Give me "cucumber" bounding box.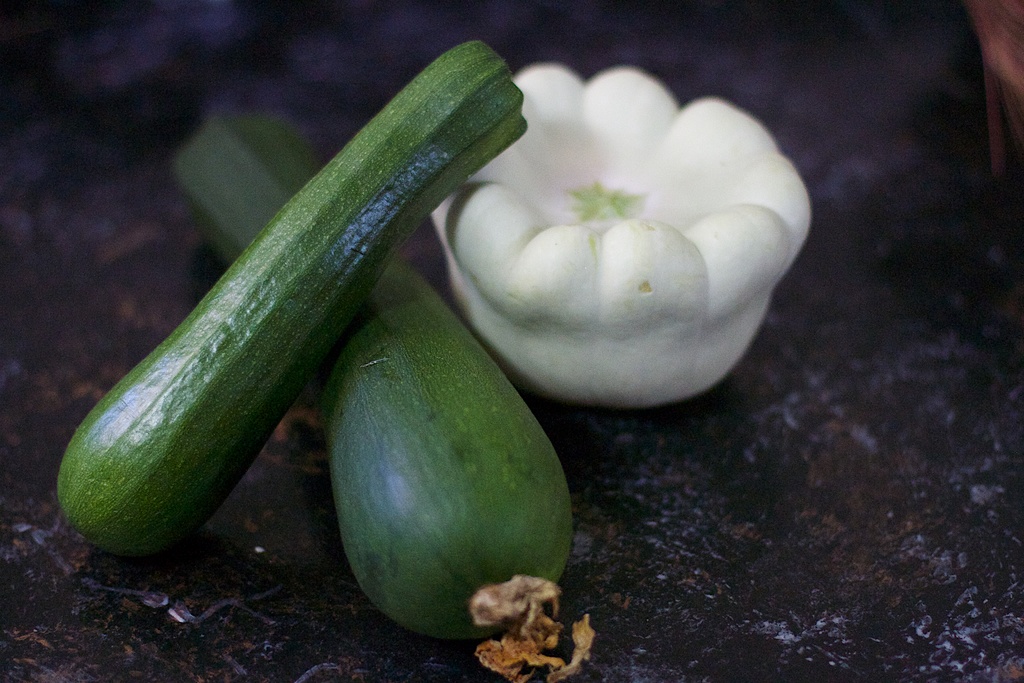
(left=173, top=105, right=570, bottom=638).
